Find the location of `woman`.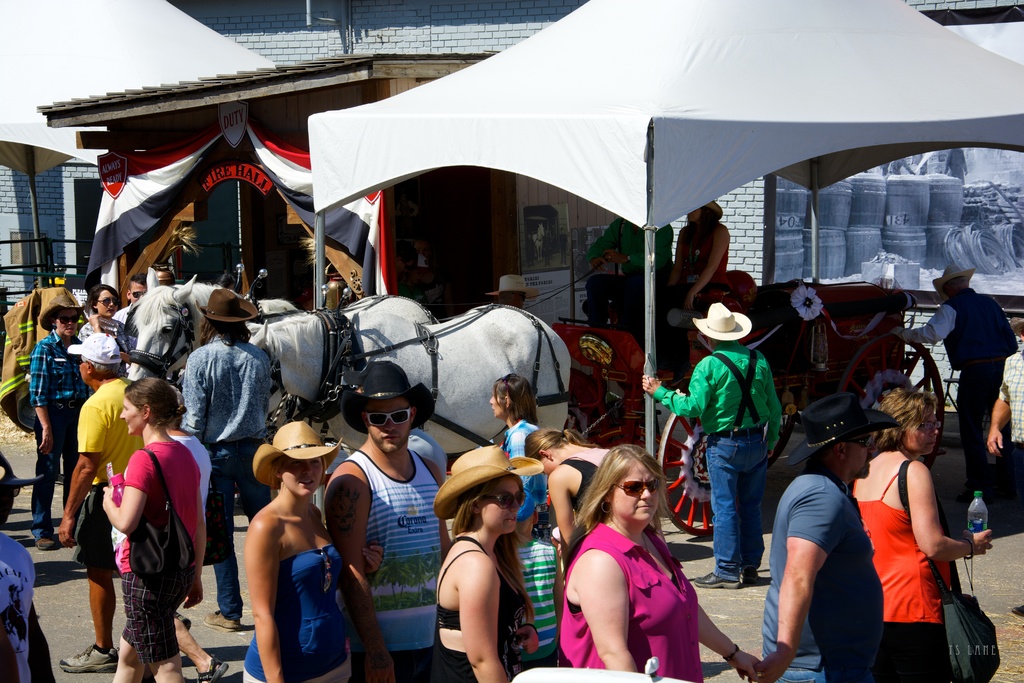
Location: (x1=522, y1=423, x2=612, y2=542).
